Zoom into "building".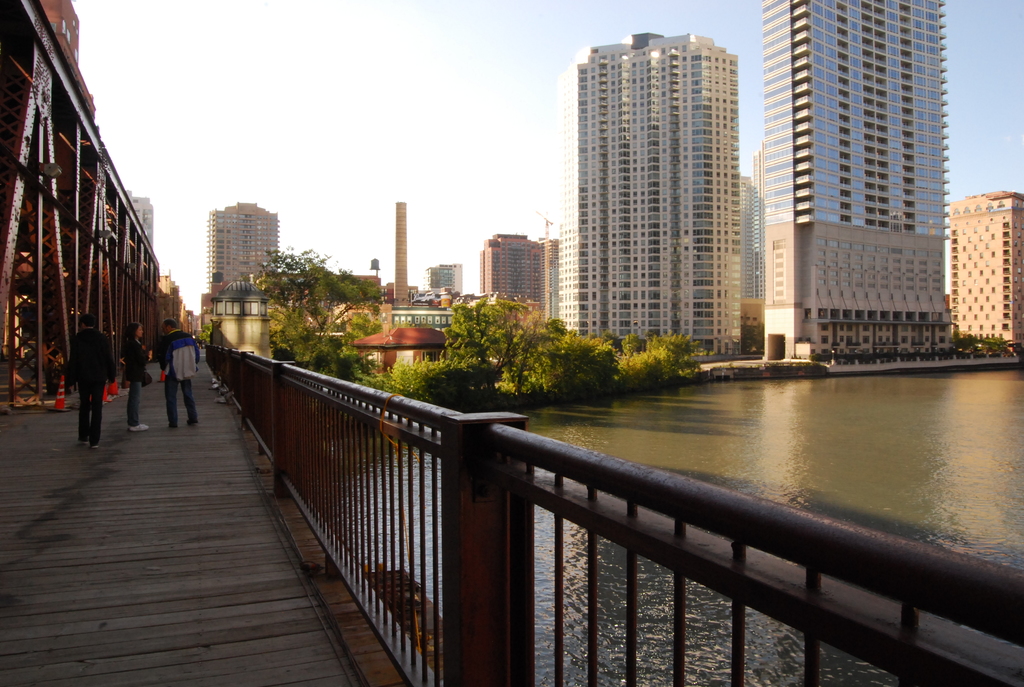
Zoom target: (left=205, top=196, right=279, bottom=306).
